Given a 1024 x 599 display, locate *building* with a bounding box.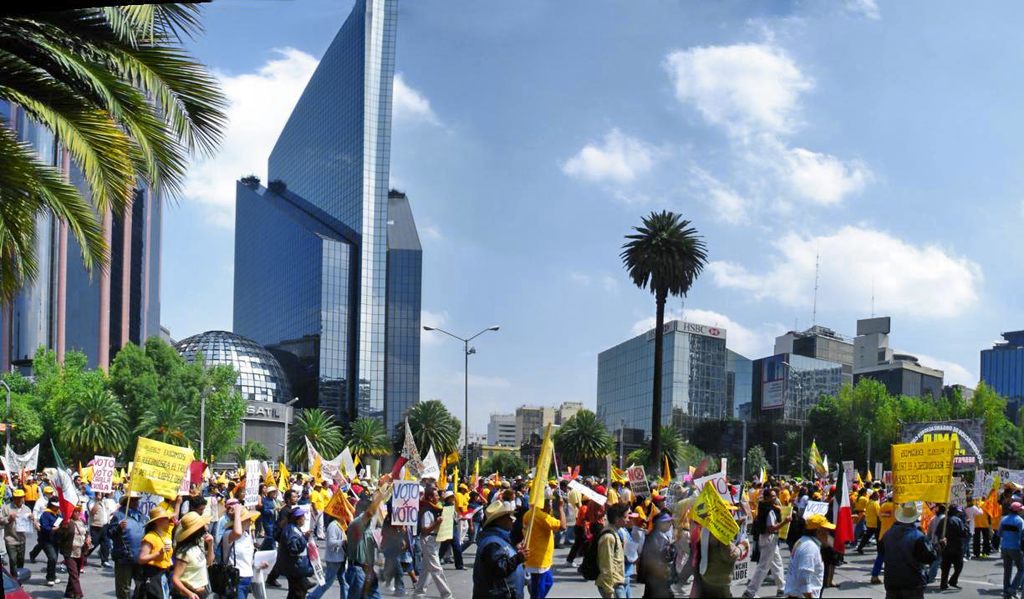
Located: rect(232, 0, 426, 458).
